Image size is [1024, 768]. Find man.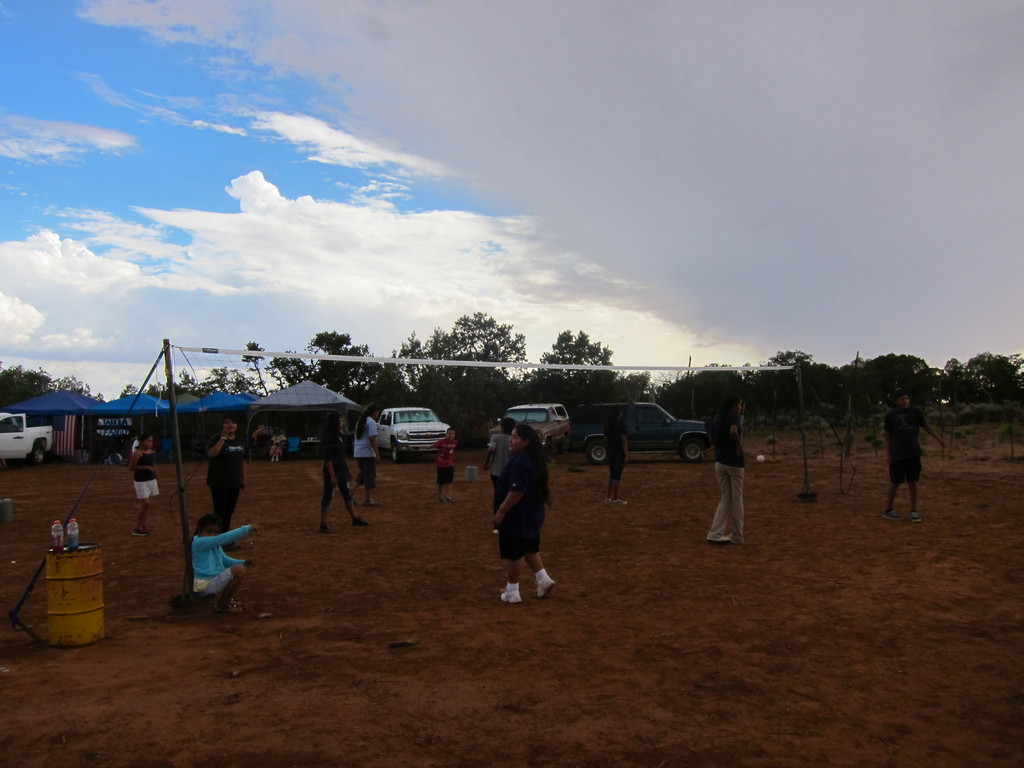
bbox=(703, 401, 765, 552).
